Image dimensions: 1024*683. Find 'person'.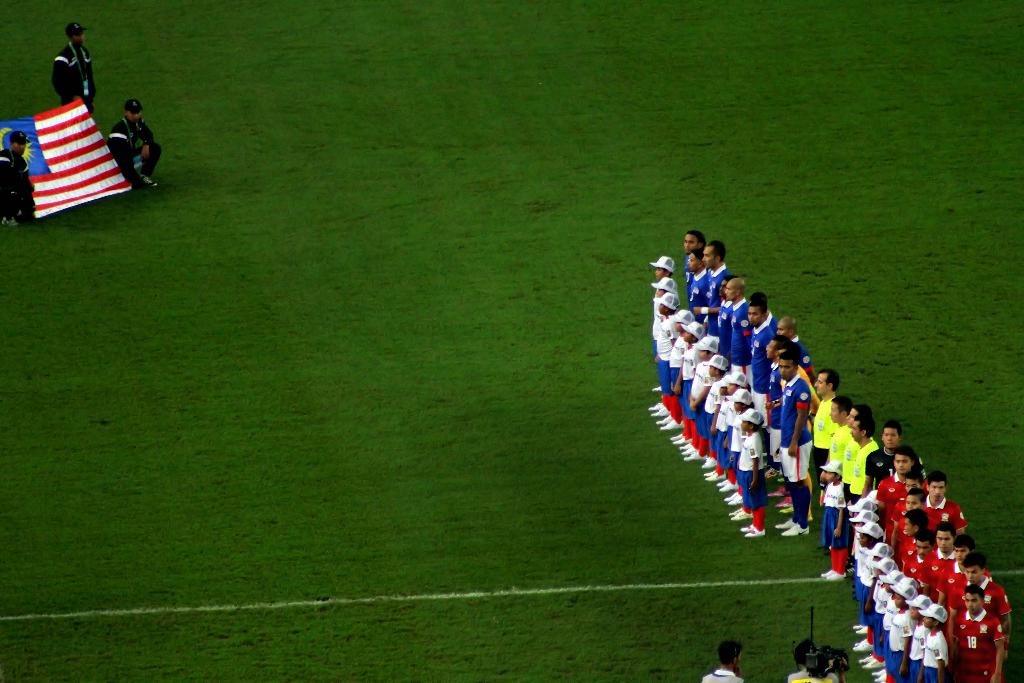
rect(947, 585, 1004, 682).
